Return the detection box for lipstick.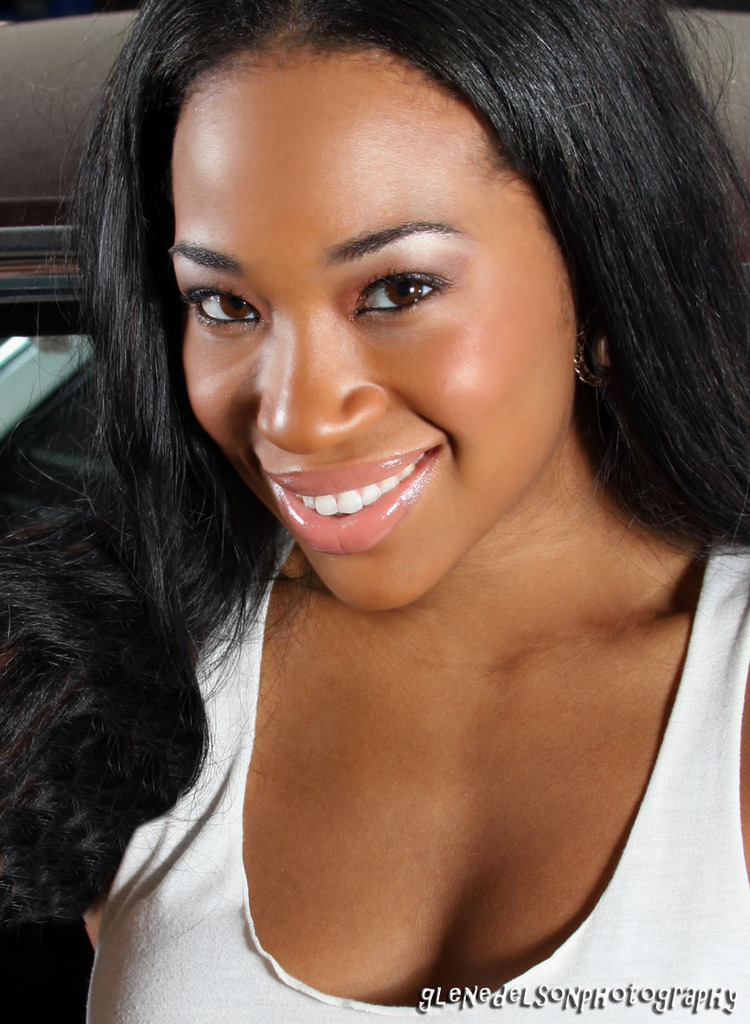
(259, 441, 447, 553).
